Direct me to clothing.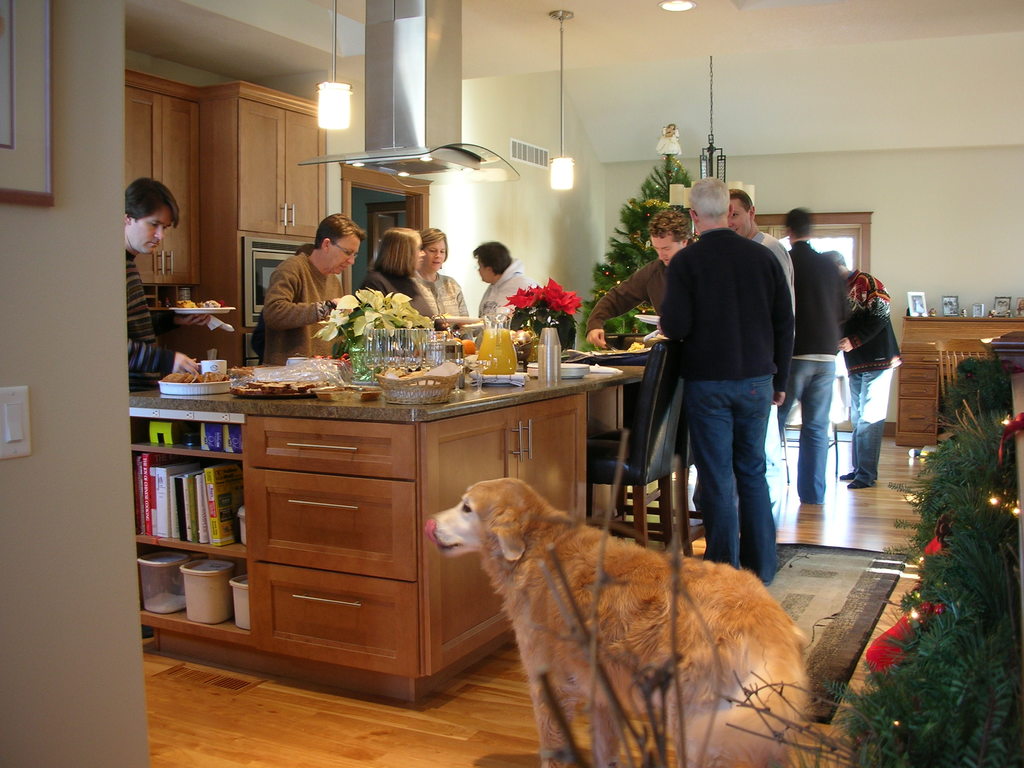
Direction: pyautogui.locateOnScreen(787, 239, 845, 501).
